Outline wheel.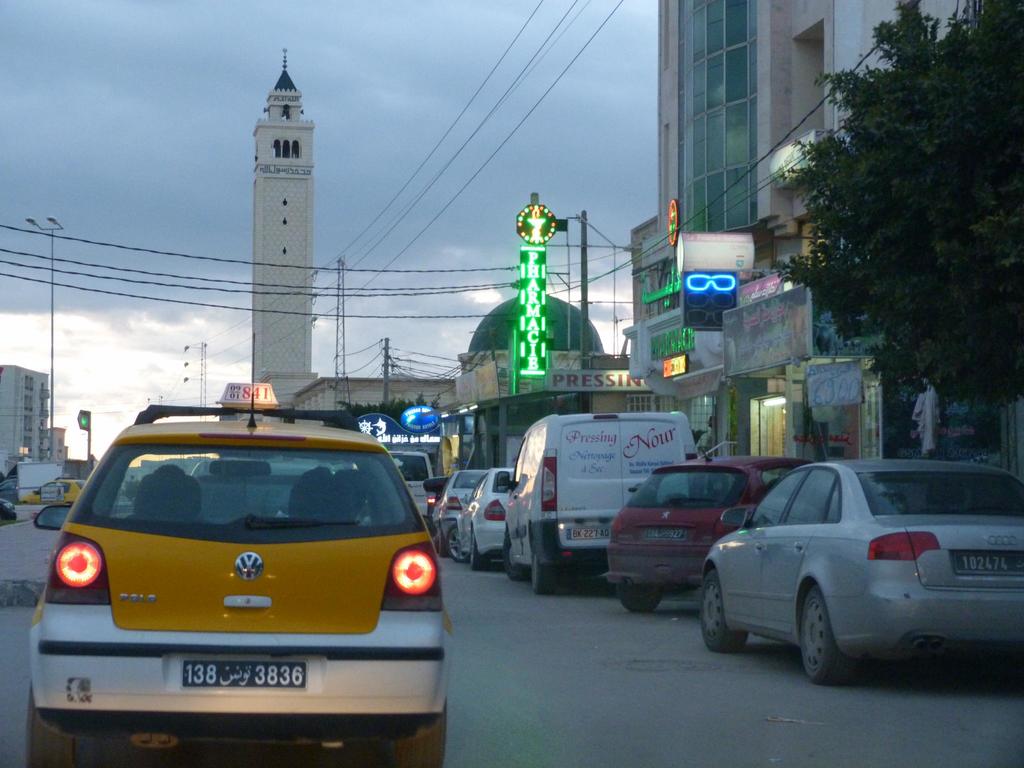
Outline: 802 582 853 687.
